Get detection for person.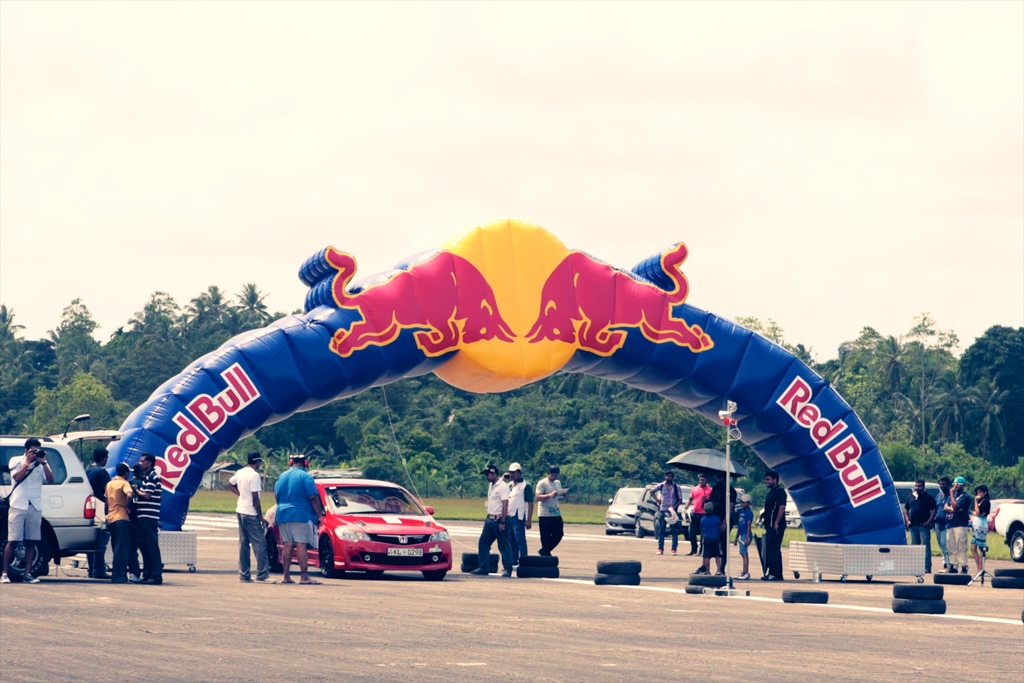
Detection: pyautogui.locateOnScreen(538, 467, 572, 555).
